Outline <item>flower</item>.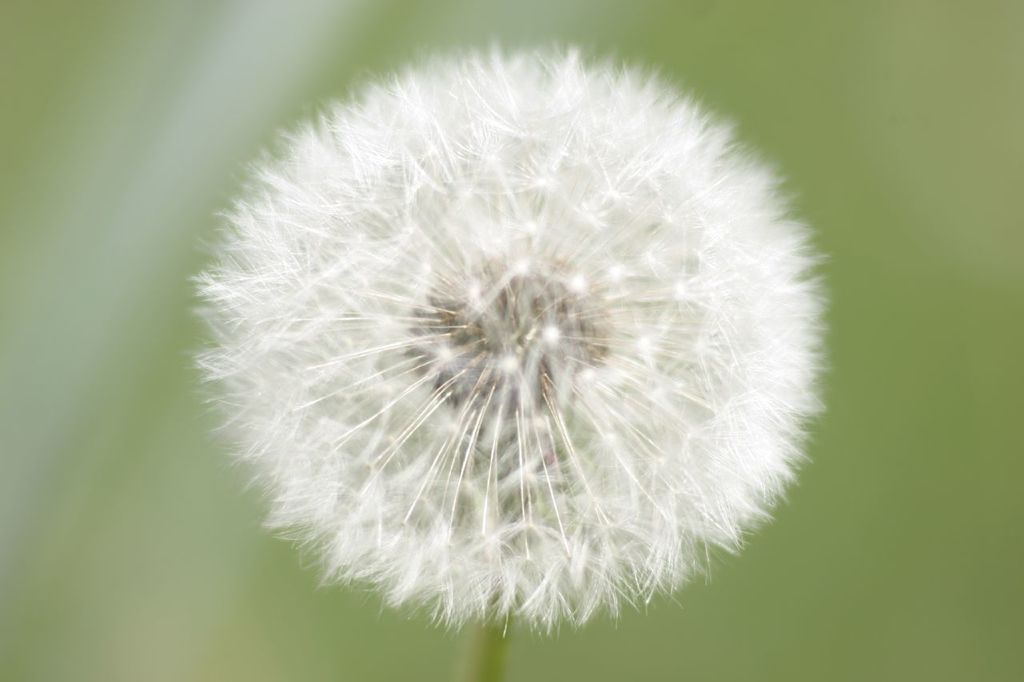
Outline: 175:34:846:651.
